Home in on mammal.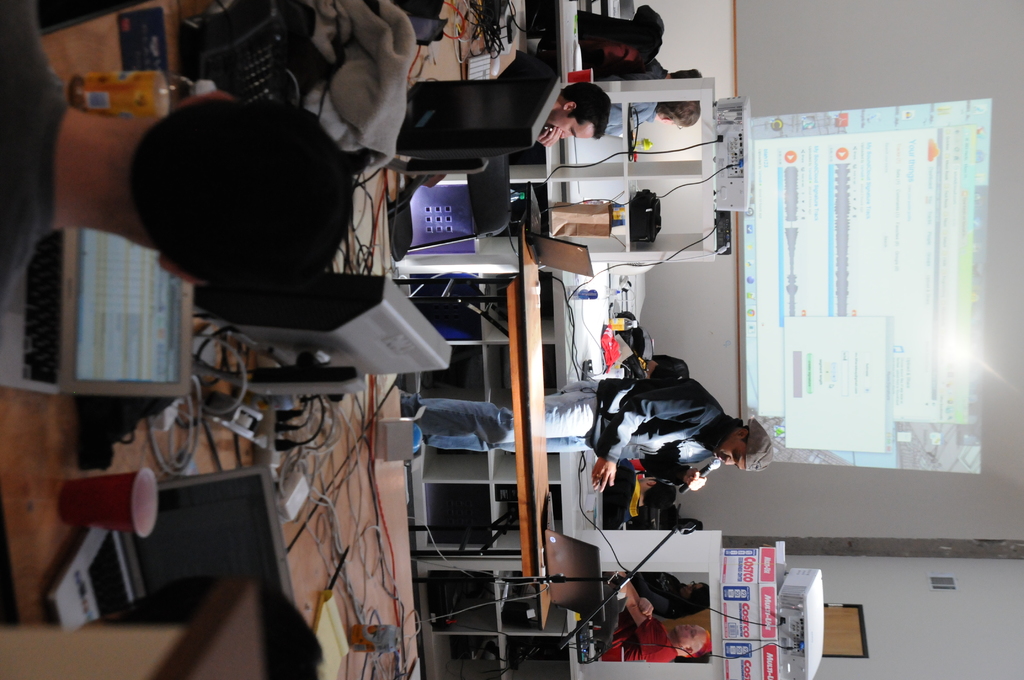
Homed in at x1=522 y1=0 x2=664 y2=77.
